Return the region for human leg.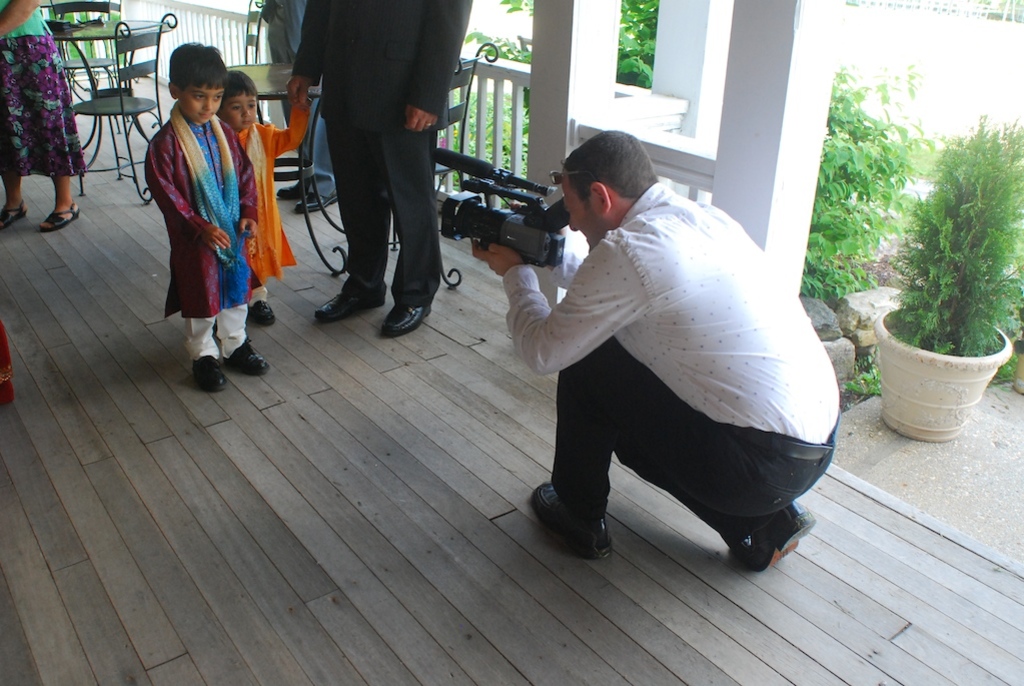
locate(217, 224, 268, 371).
